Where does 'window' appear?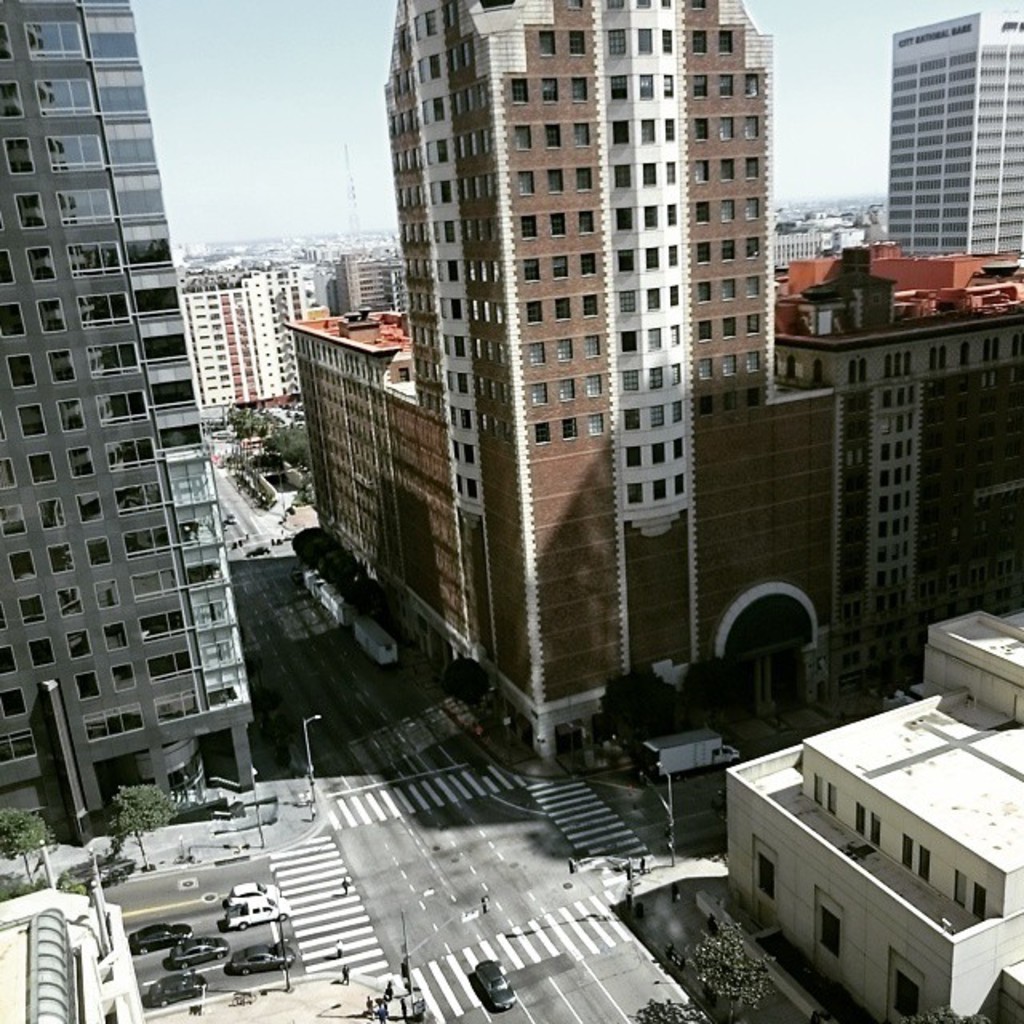
Appears at select_region(664, 160, 683, 184).
